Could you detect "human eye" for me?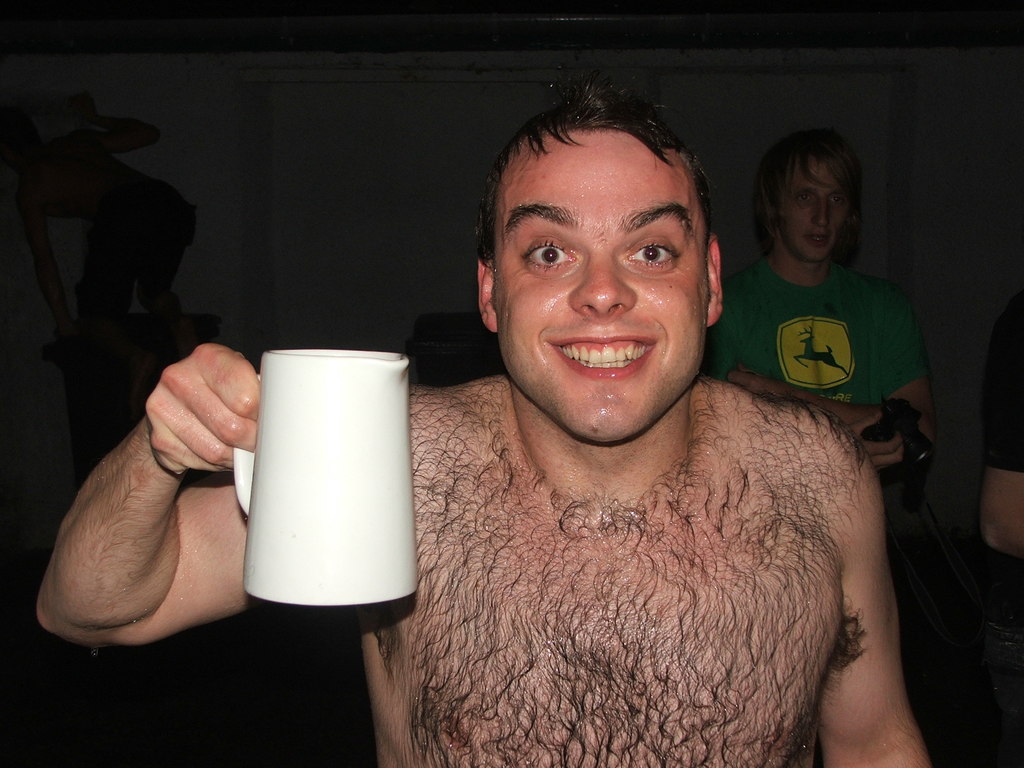
Detection result: [x1=525, y1=232, x2=580, y2=272].
